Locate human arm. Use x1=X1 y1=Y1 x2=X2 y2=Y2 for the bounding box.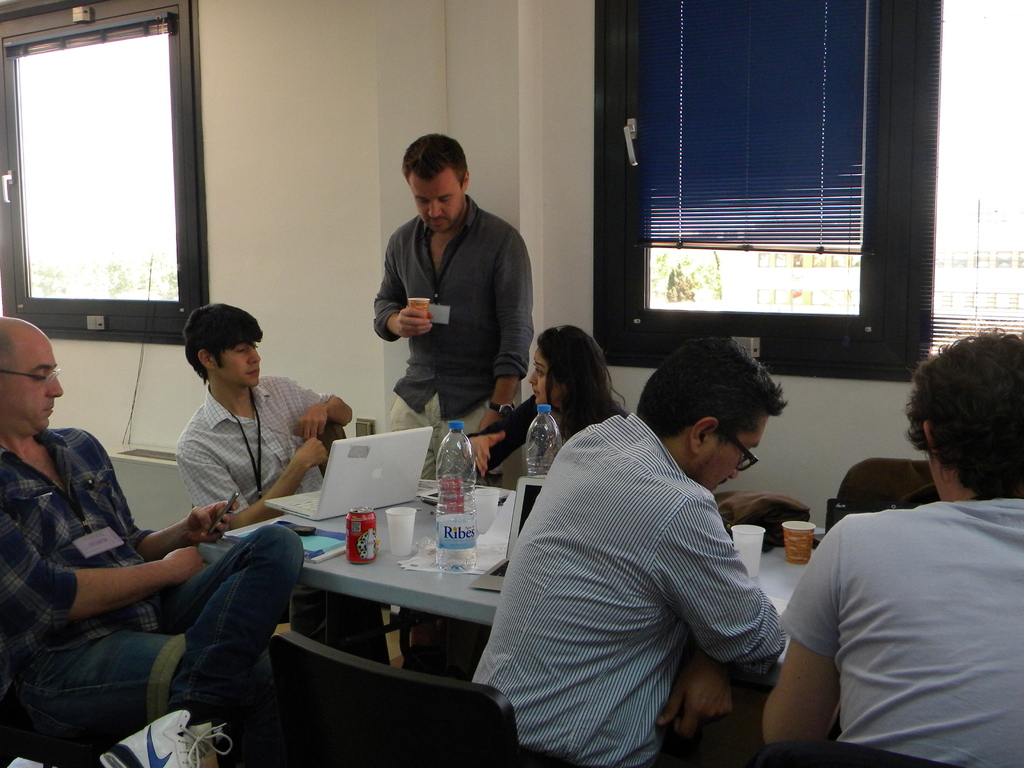
x1=756 y1=504 x2=872 y2=761.
